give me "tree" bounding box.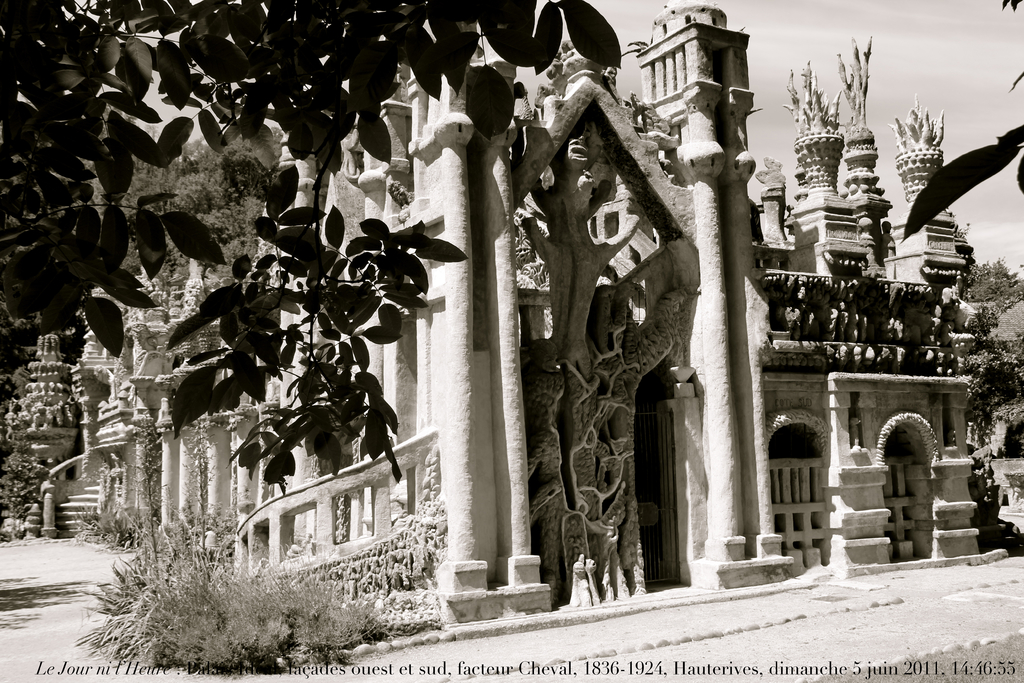
select_region(0, 0, 623, 485).
